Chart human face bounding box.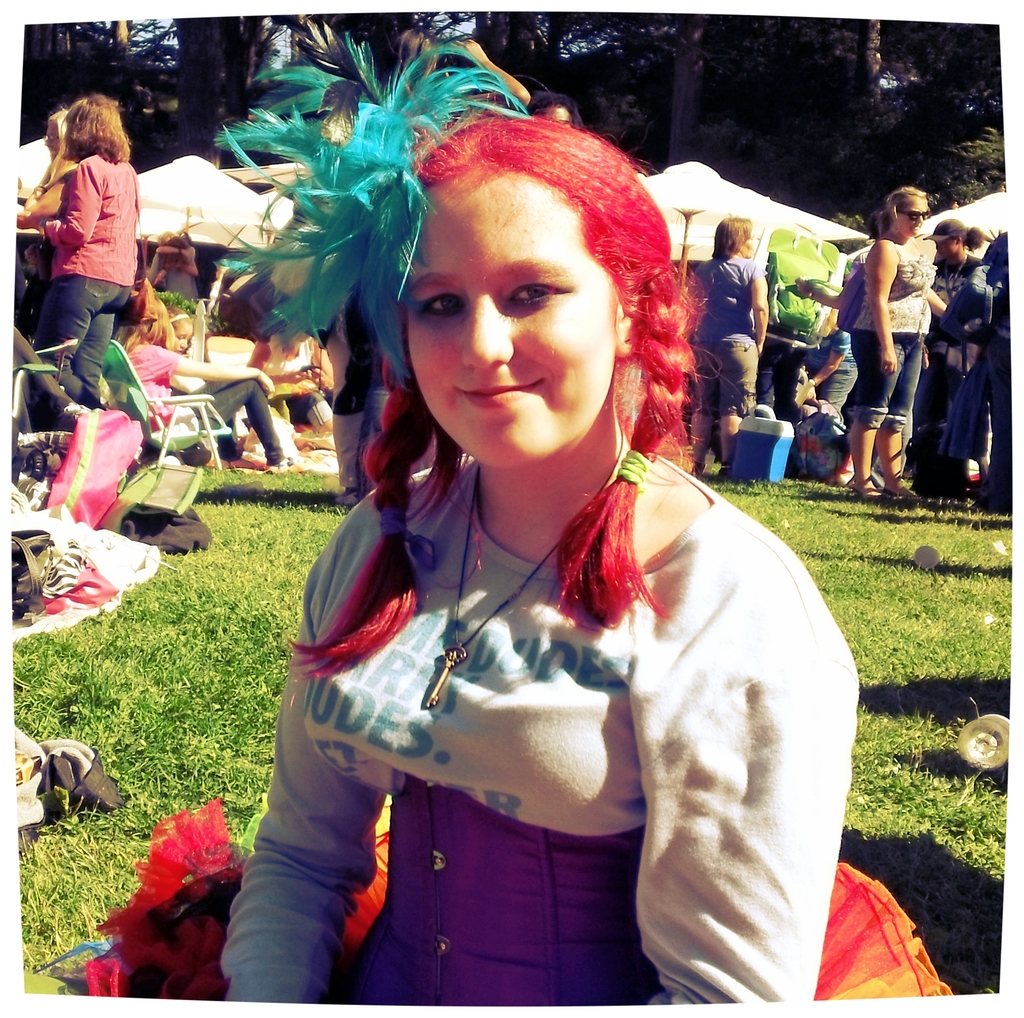
Charted: box=[937, 222, 949, 262].
